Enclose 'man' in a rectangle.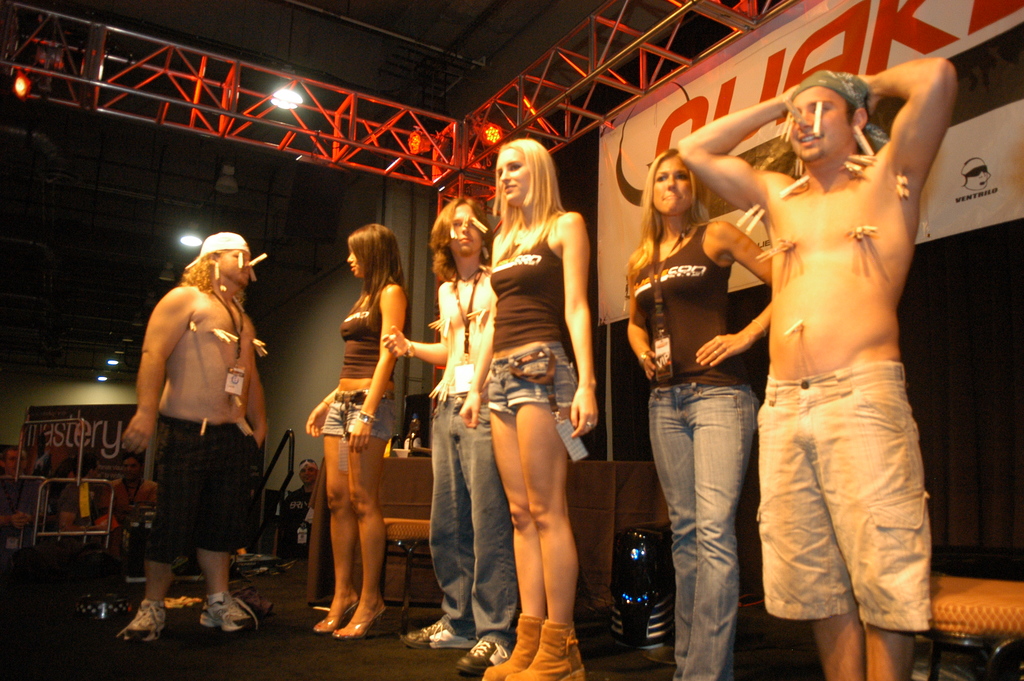
{"x1": 58, "y1": 456, "x2": 111, "y2": 545}.
